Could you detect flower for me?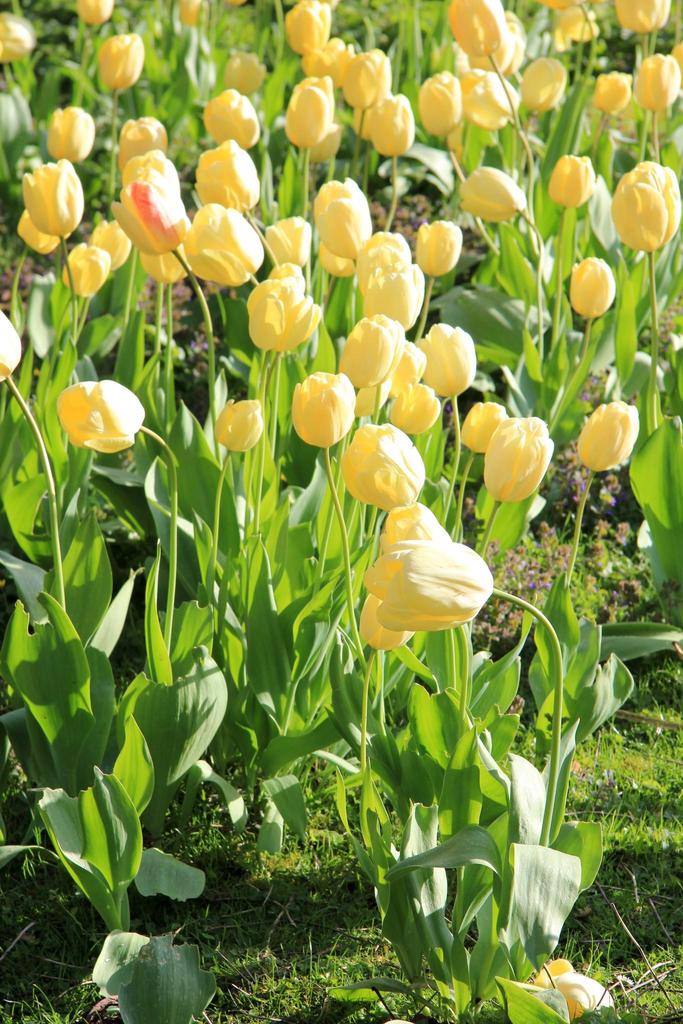
Detection result: bbox=(376, 502, 450, 550).
